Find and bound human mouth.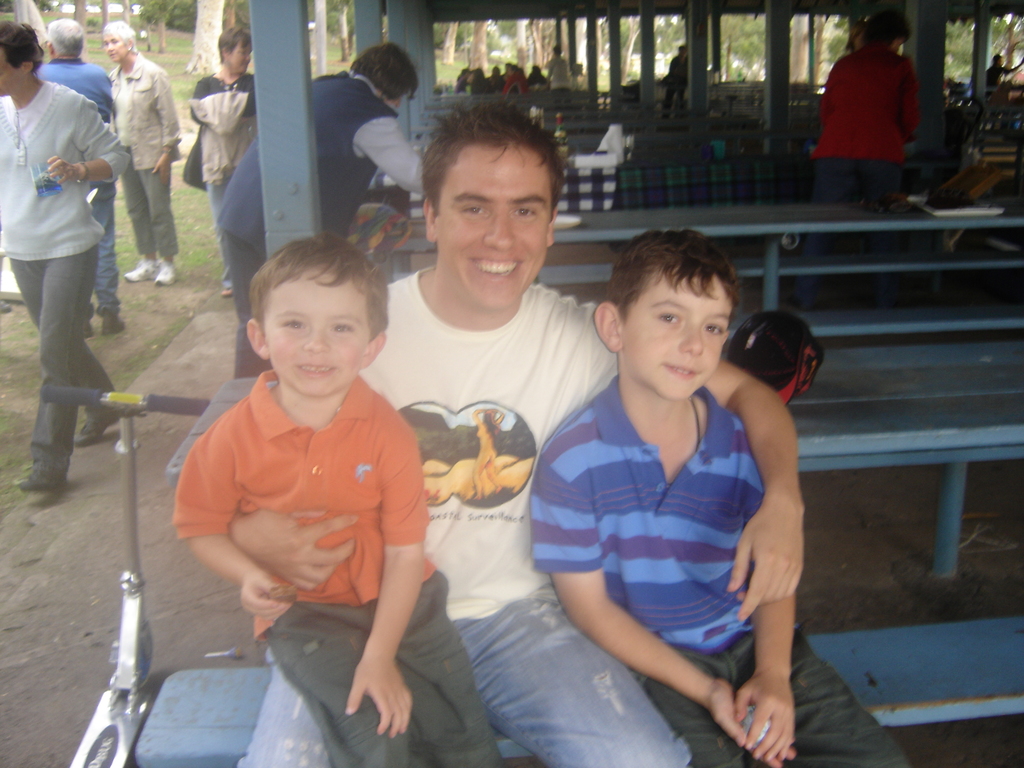
Bound: locate(291, 363, 341, 378).
